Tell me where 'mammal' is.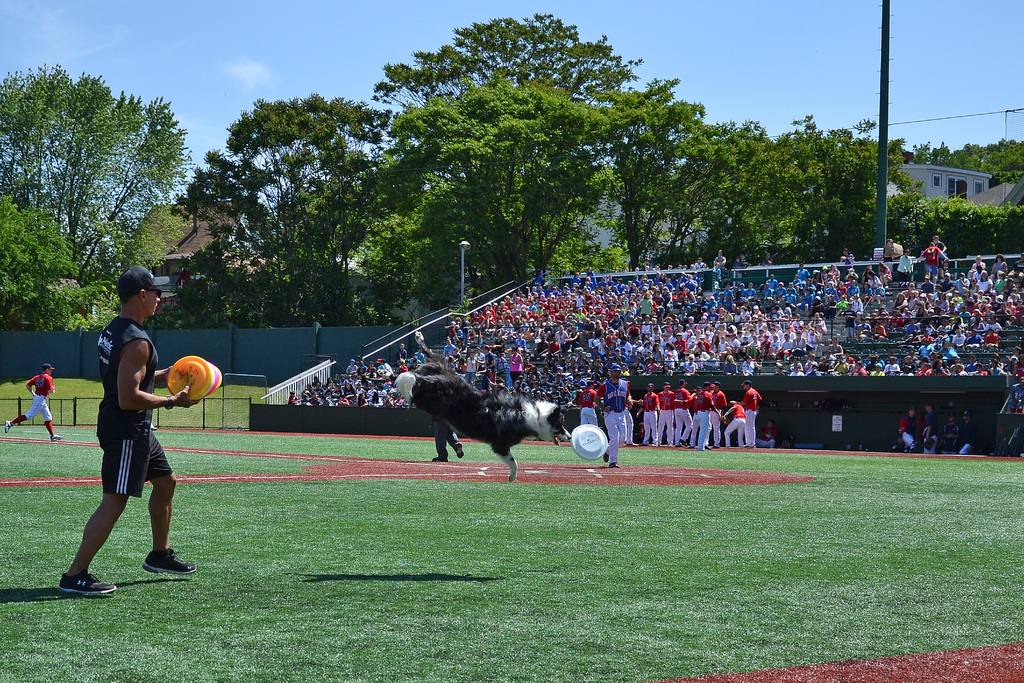
'mammal' is at {"left": 591, "top": 362, "right": 631, "bottom": 468}.
